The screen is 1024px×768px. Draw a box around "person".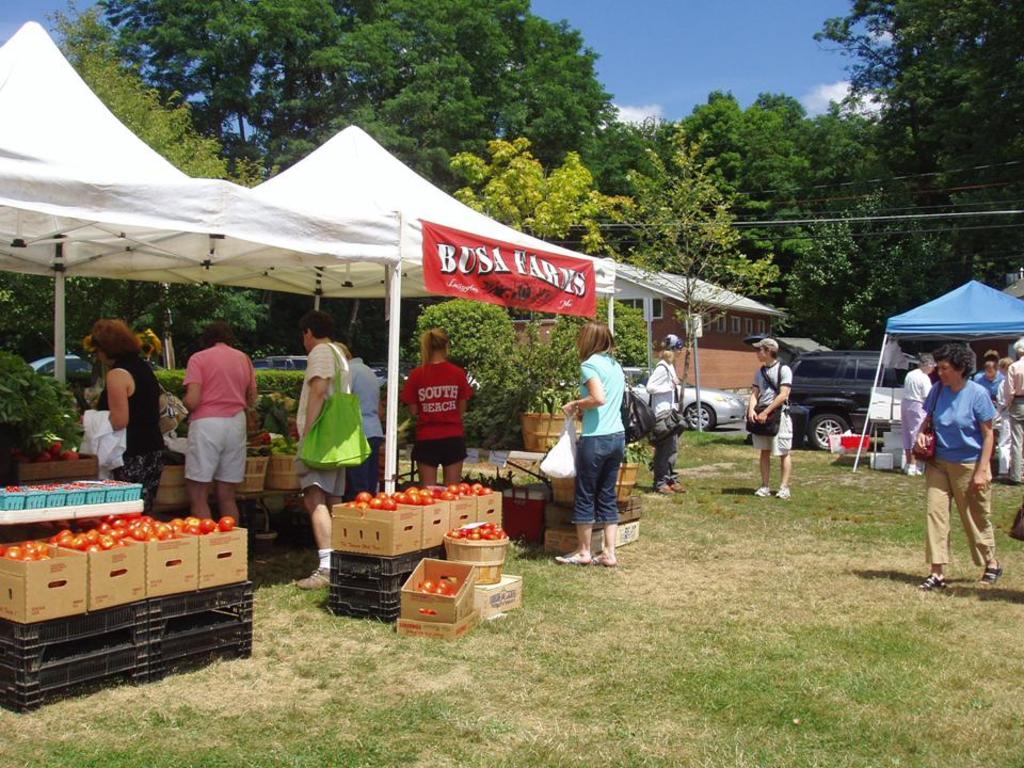
l=896, t=354, r=939, b=474.
